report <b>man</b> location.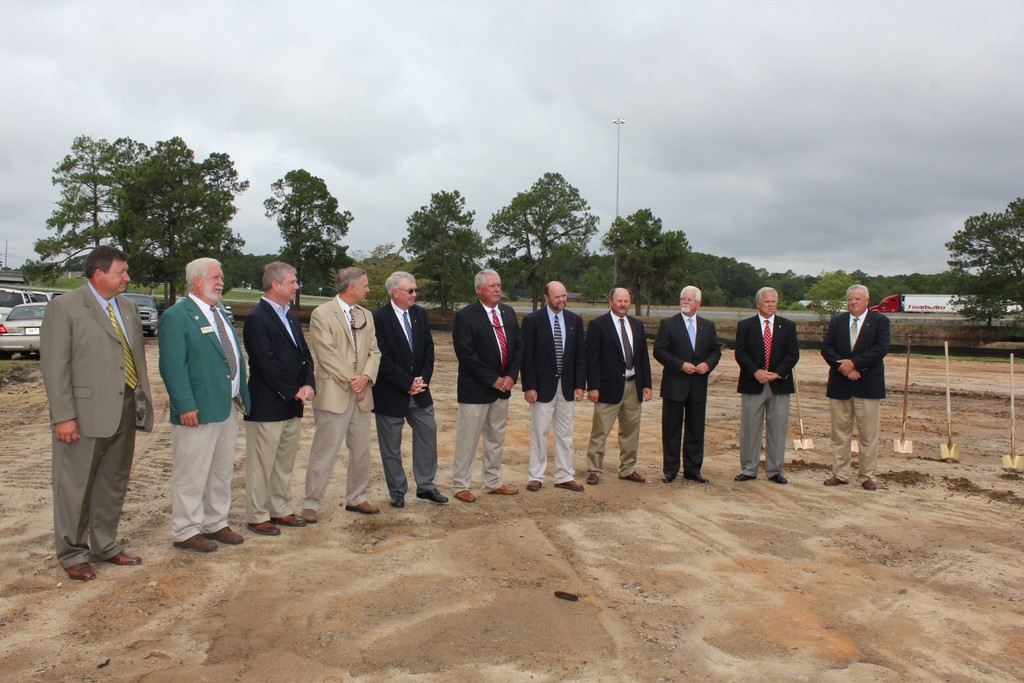
Report: {"left": 821, "top": 285, "right": 893, "bottom": 484}.
